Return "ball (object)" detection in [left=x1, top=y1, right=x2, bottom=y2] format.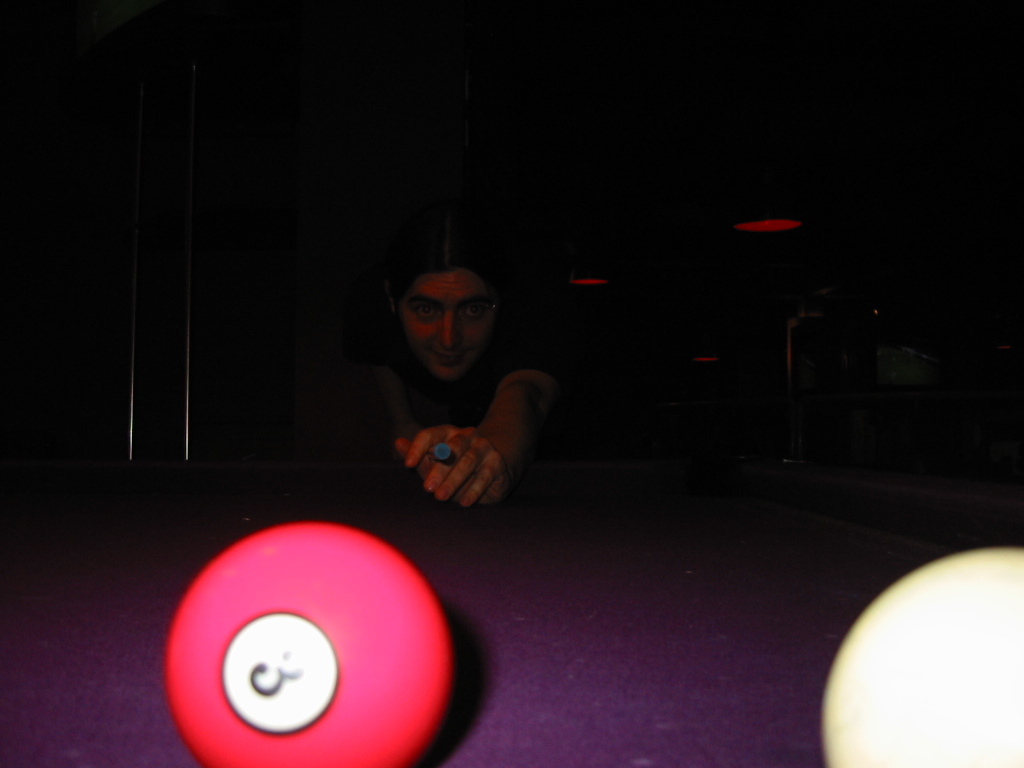
[left=828, top=548, right=1023, bottom=767].
